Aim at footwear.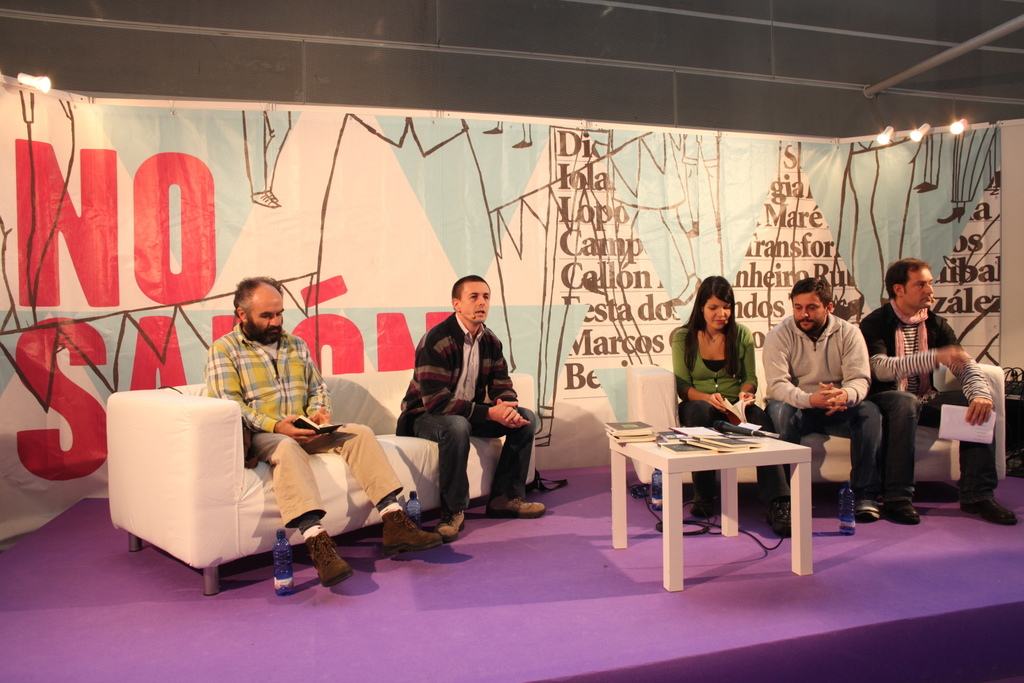
Aimed at {"x1": 486, "y1": 494, "x2": 546, "y2": 521}.
